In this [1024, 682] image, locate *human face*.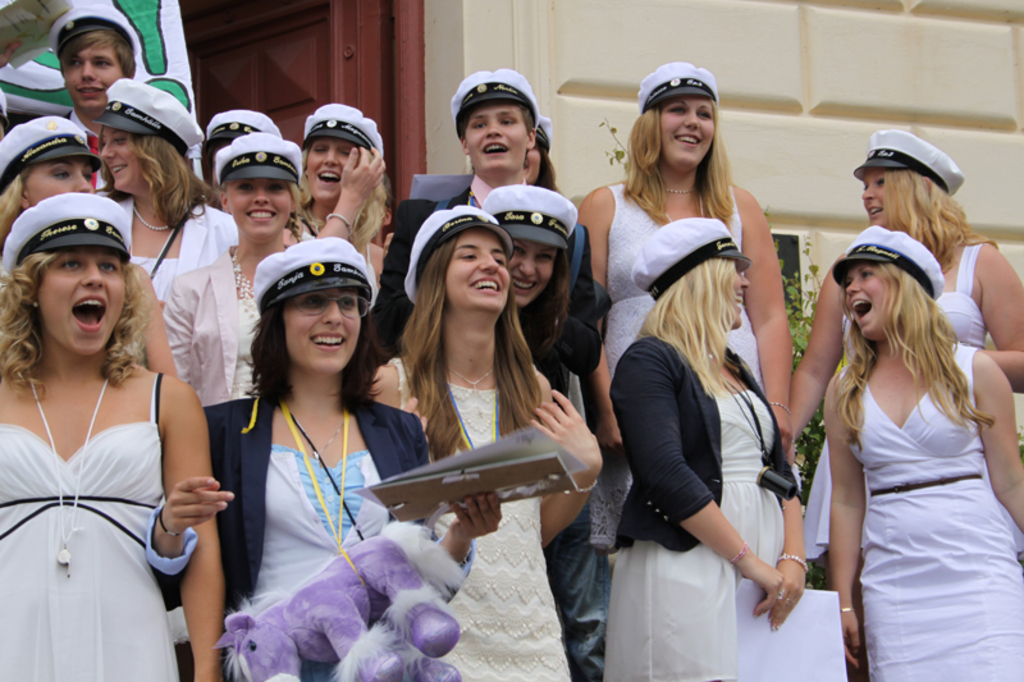
Bounding box: <bbox>310, 134, 356, 198</bbox>.
